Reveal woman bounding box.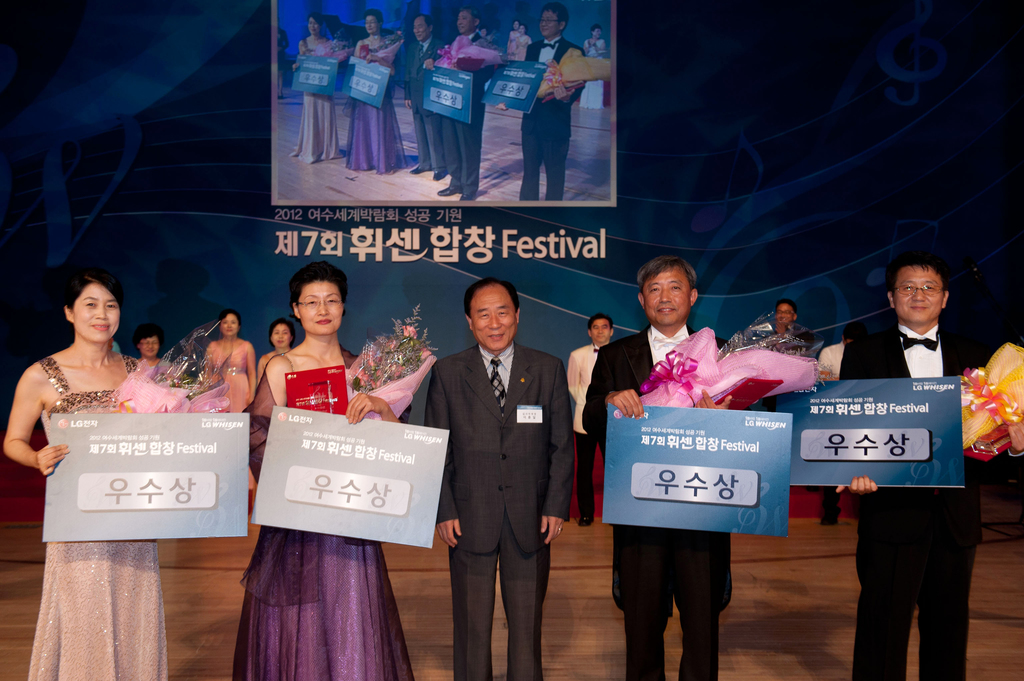
Revealed: <region>345, 14, 404, 177</region>.
